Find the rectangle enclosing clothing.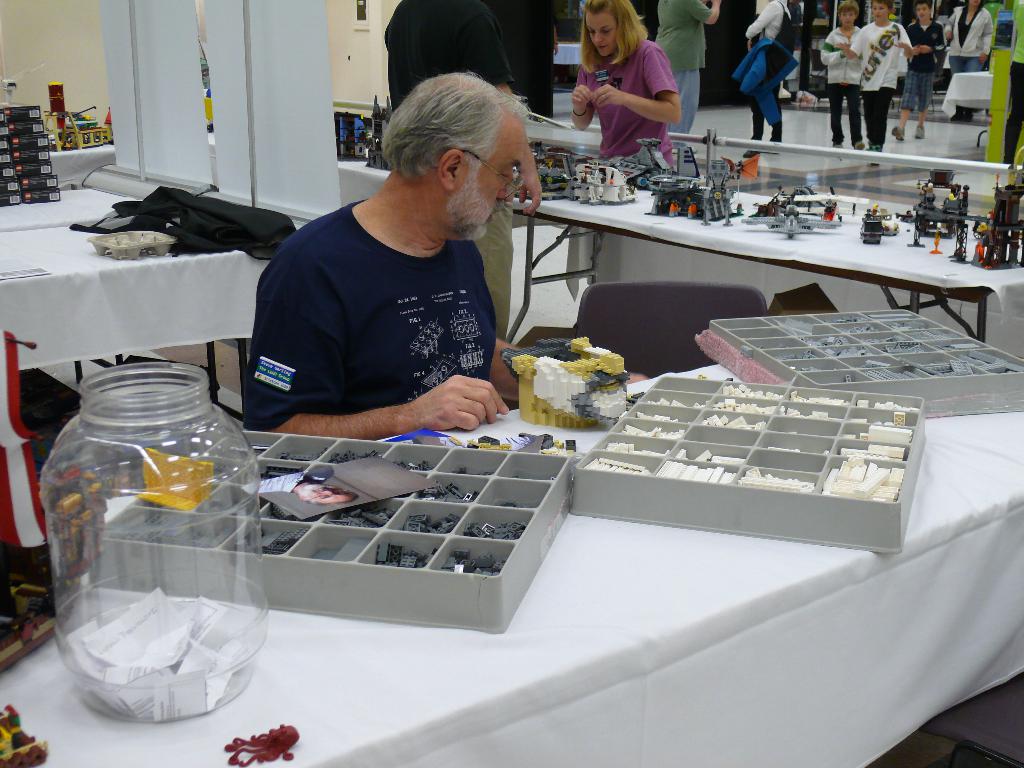
654:0:712:150.
